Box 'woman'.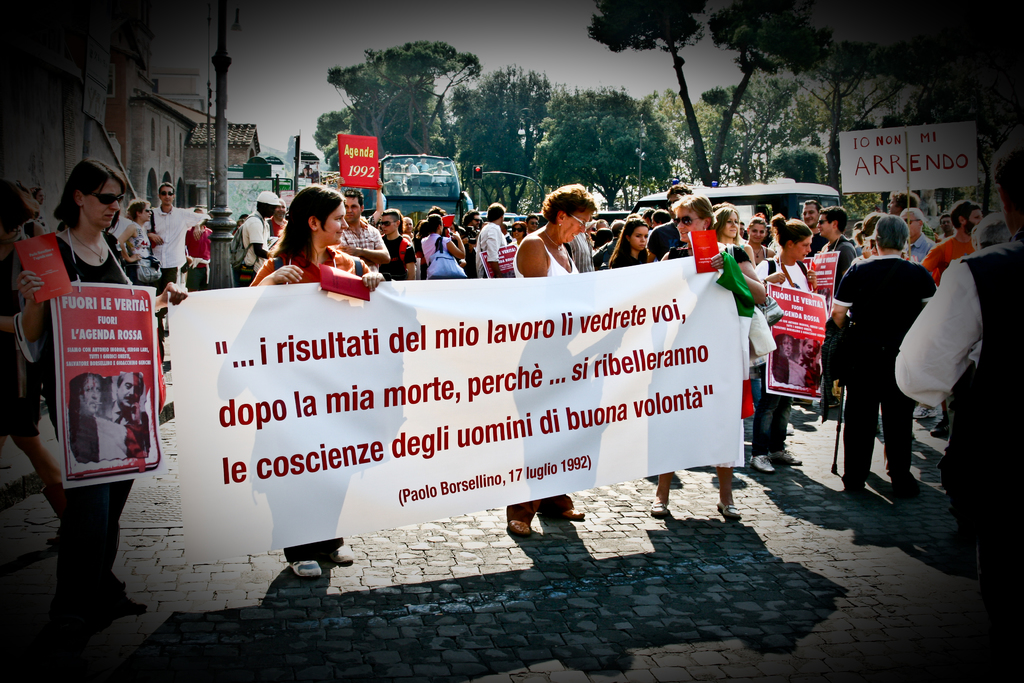
BBox(639, 188, 745, 523).
